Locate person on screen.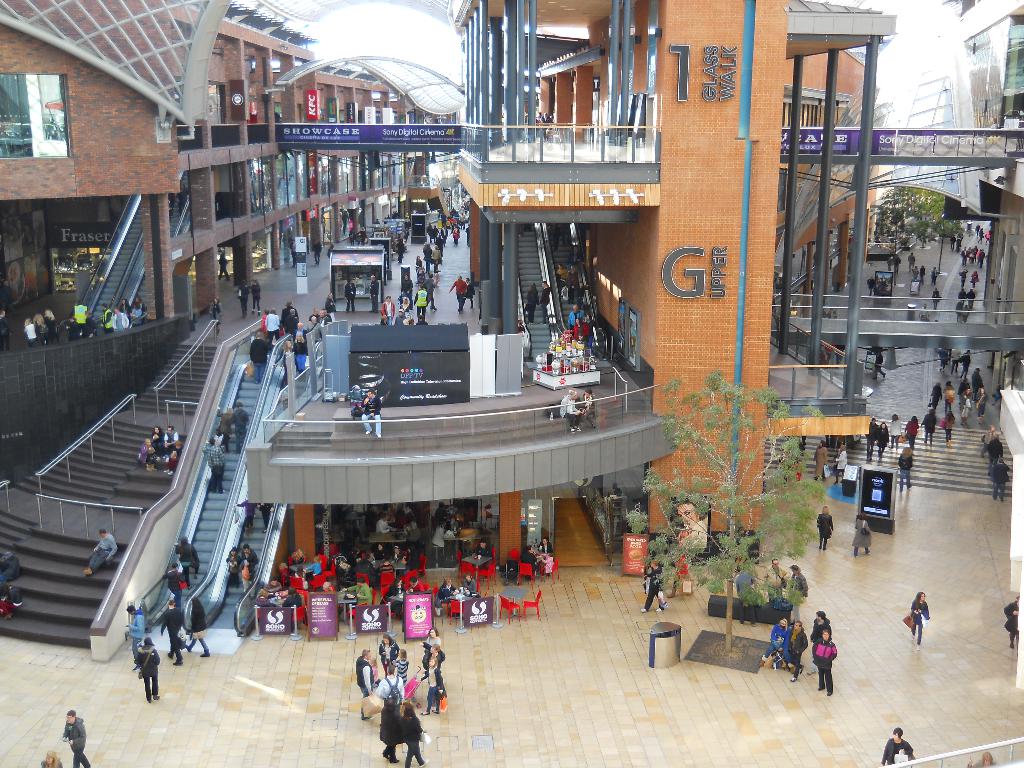
On screen at BBox(405, 518, 422, 543).
